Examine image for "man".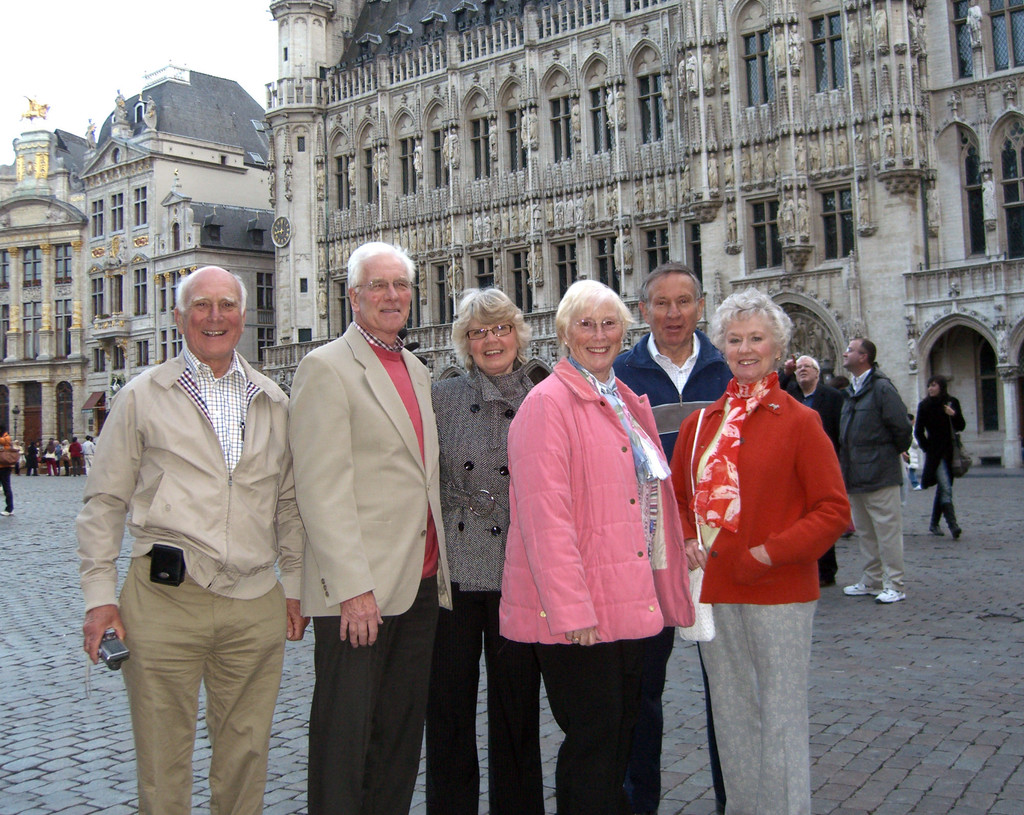
Examination result: [left=290, top=241, right=455, bottom=814].
